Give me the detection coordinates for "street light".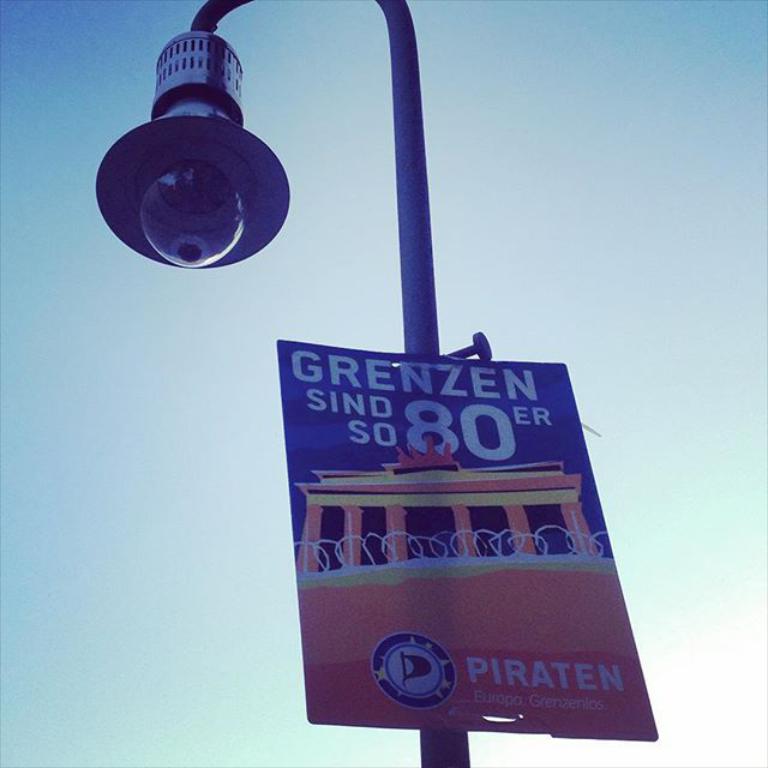
region(91, 0, 478, 767).
